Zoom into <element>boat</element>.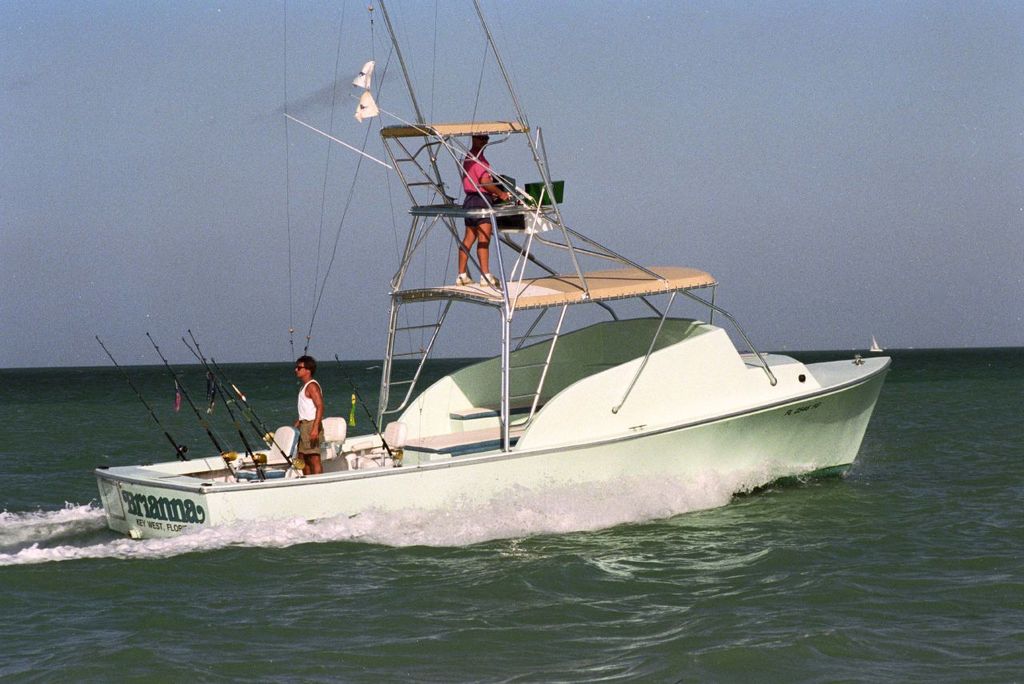
Zoom target: <box>133,90,964,549</box>.
